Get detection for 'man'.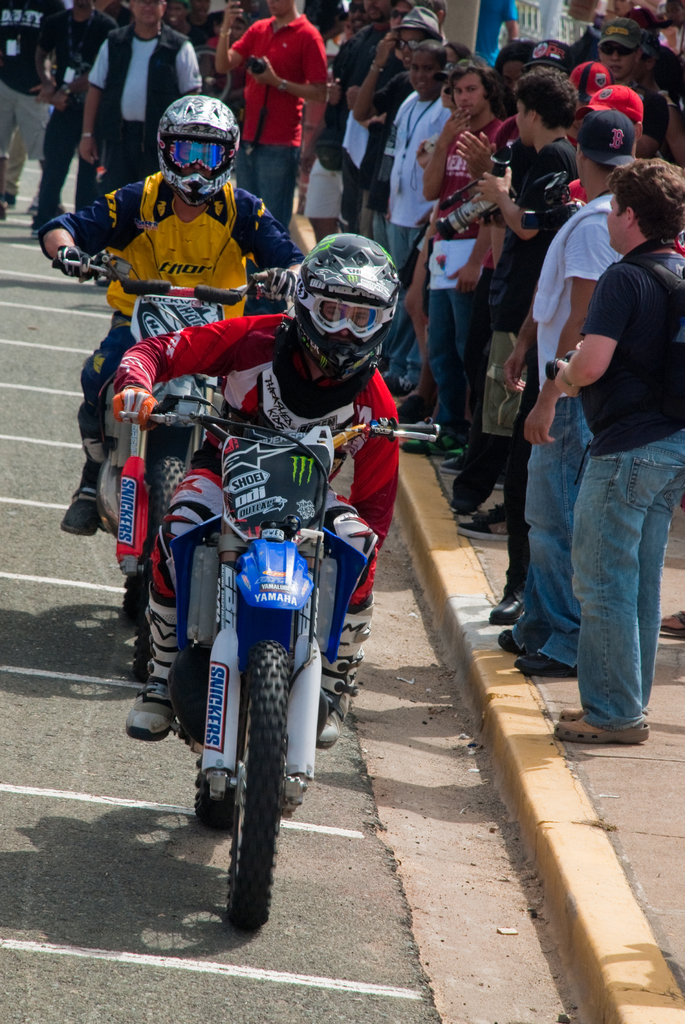
Detection: x1=72 y1=0 x2=202 y2=206.
